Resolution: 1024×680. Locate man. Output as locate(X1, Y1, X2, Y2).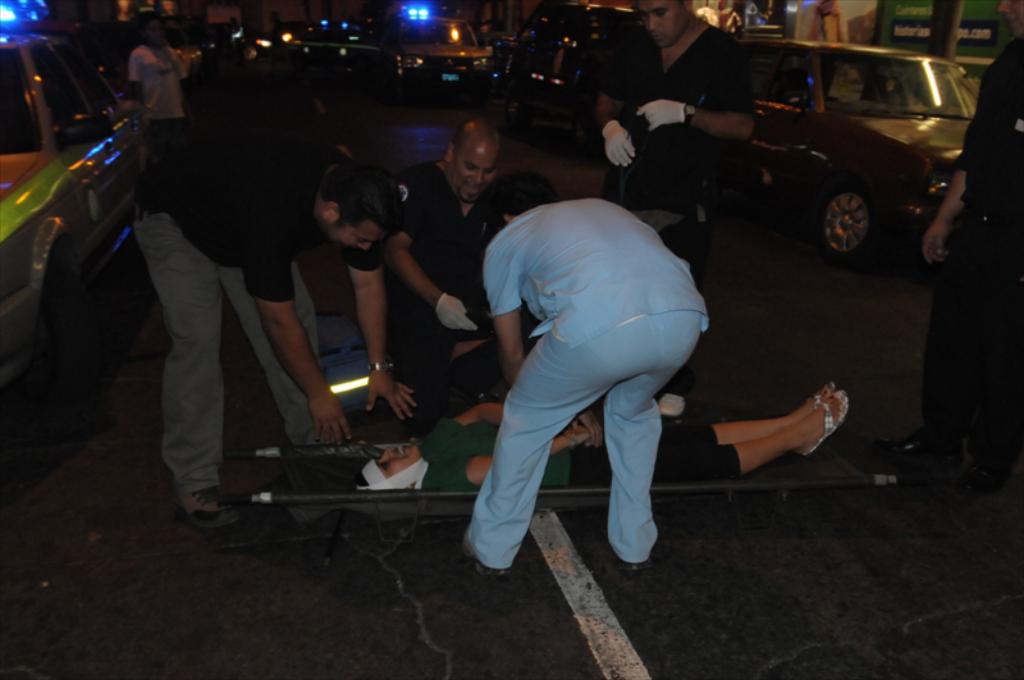
locate(383, 115, 547, 433).
